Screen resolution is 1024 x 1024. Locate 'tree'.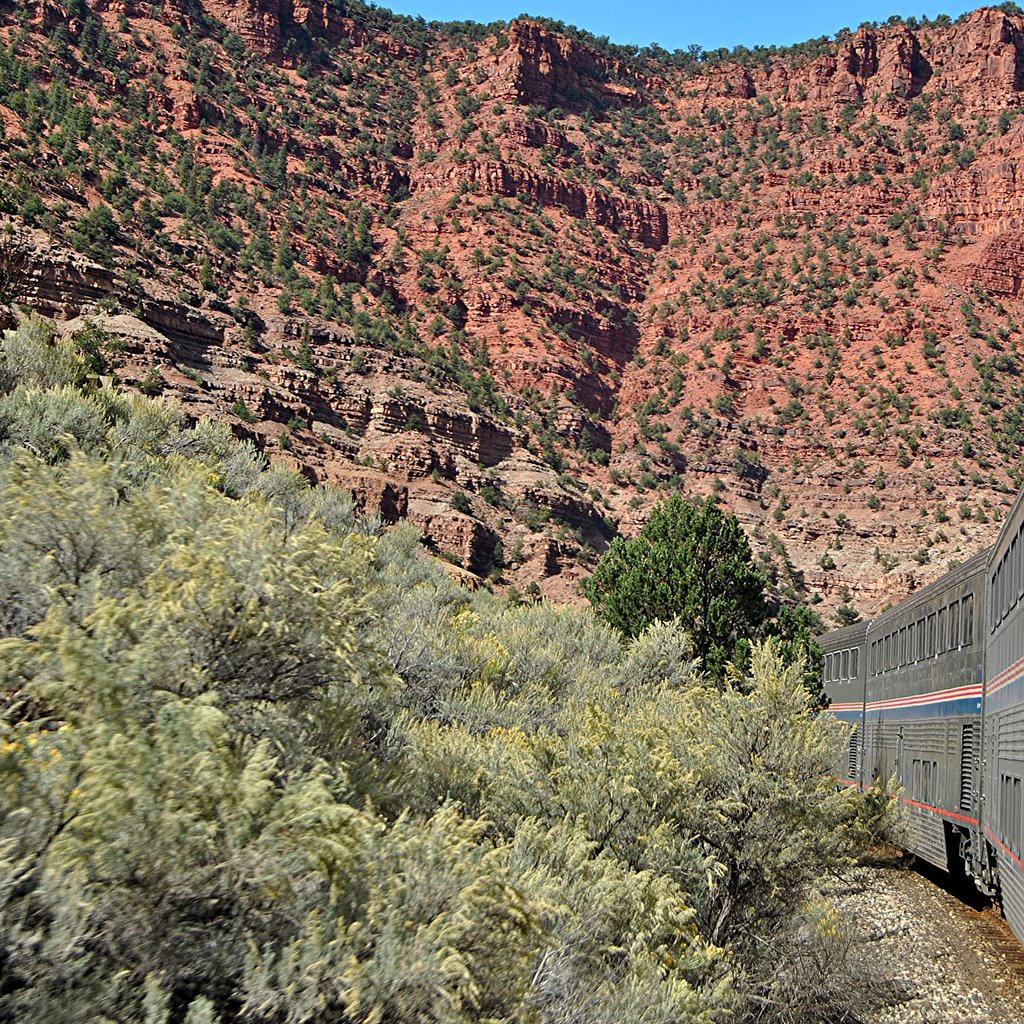
[x1=595, y1=472, x2=805, y2=682].
